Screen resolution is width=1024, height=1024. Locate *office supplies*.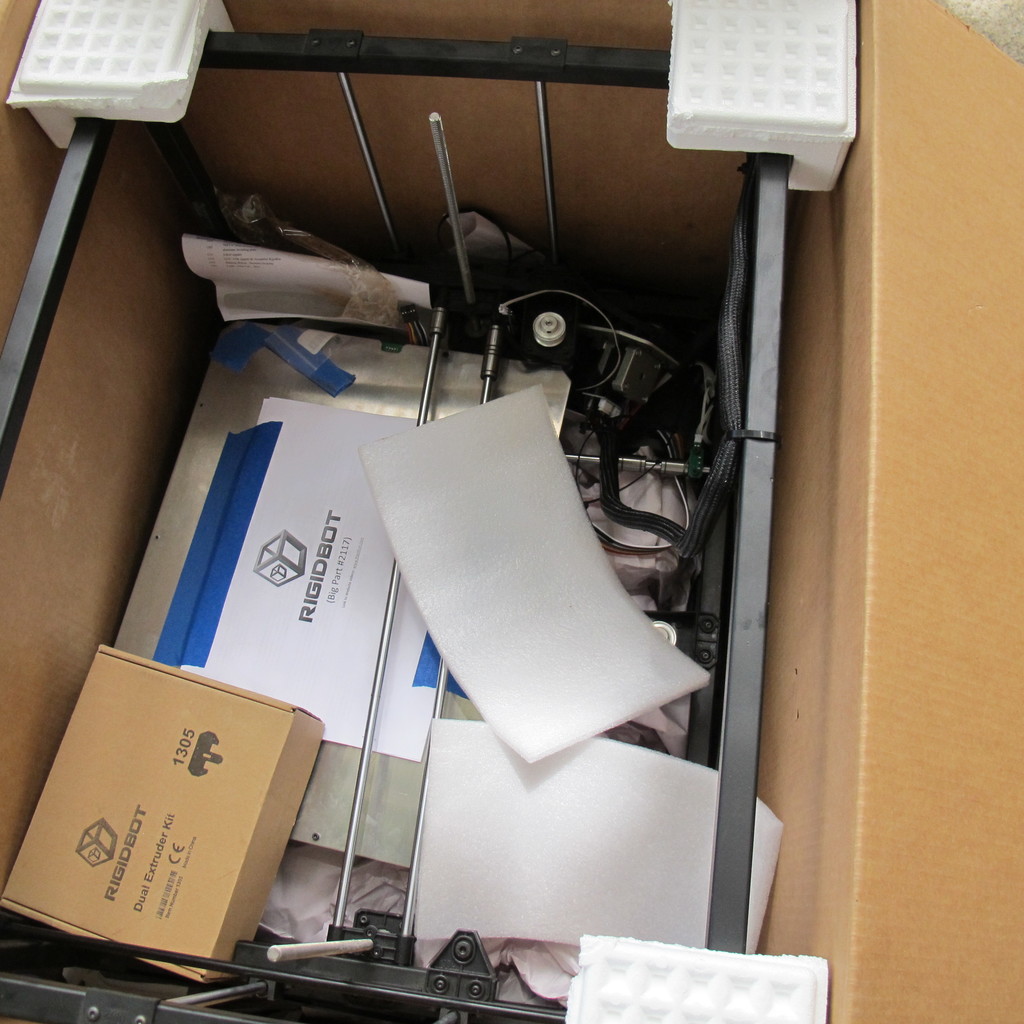
(580,326,647,398).
